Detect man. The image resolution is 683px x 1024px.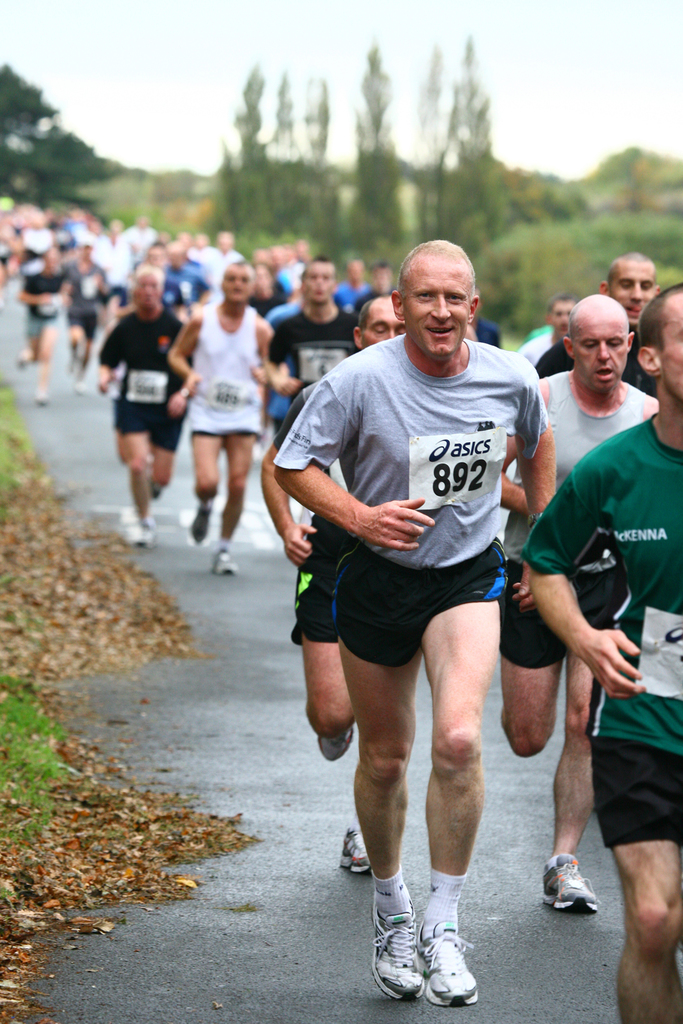
<bbox>169, 253, 276, 570</bbox>.
